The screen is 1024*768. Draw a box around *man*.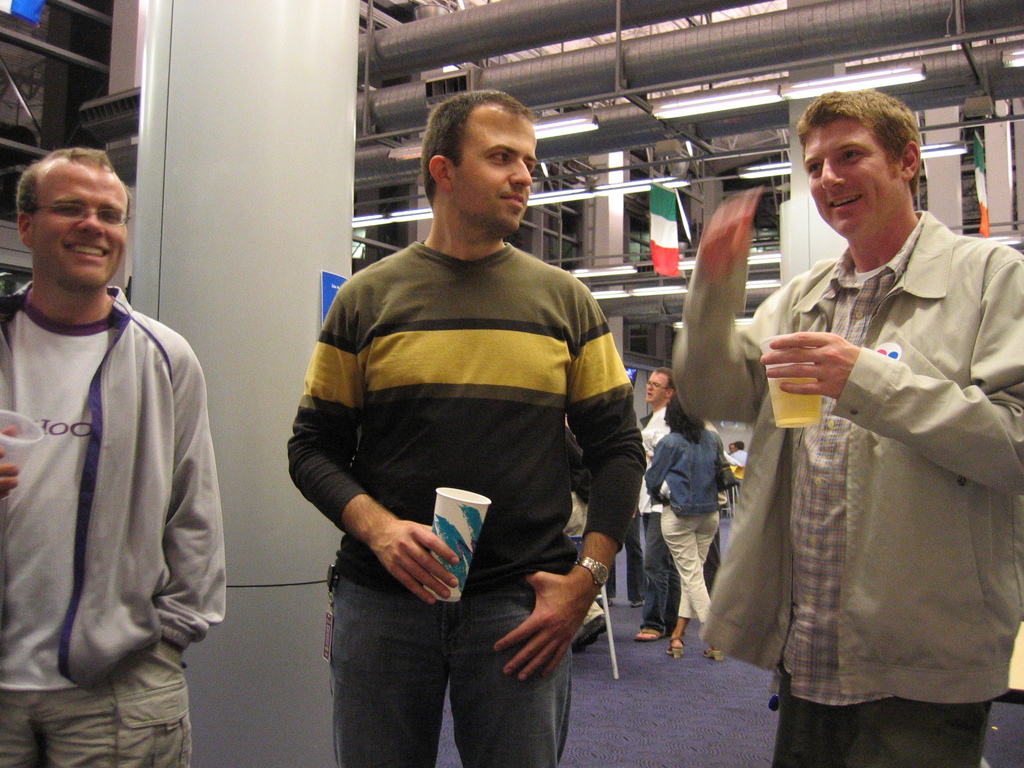
665, 82, 1023, 767.
